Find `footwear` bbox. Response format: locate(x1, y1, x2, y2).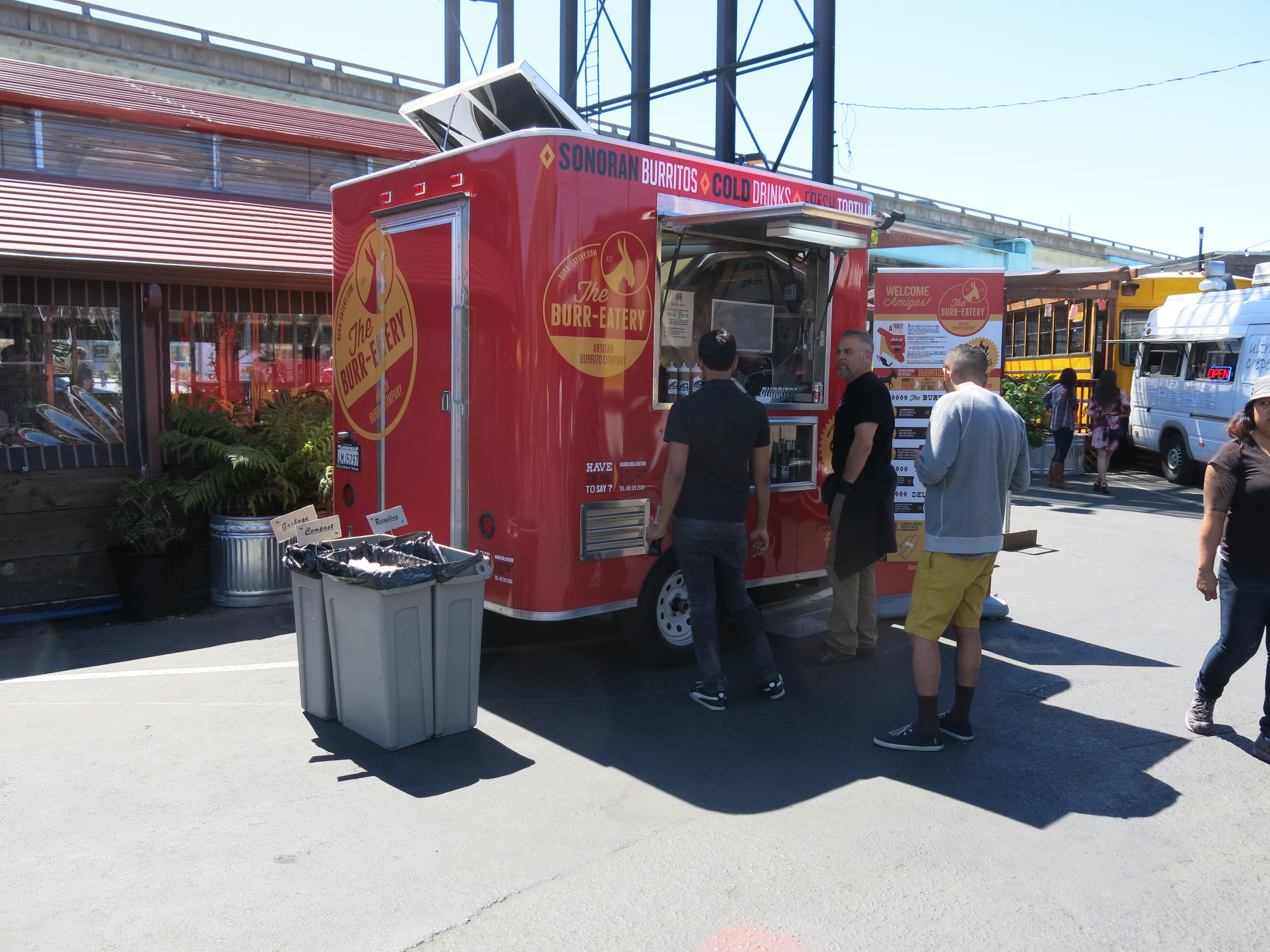
locate(296, 225, 312, 236).
